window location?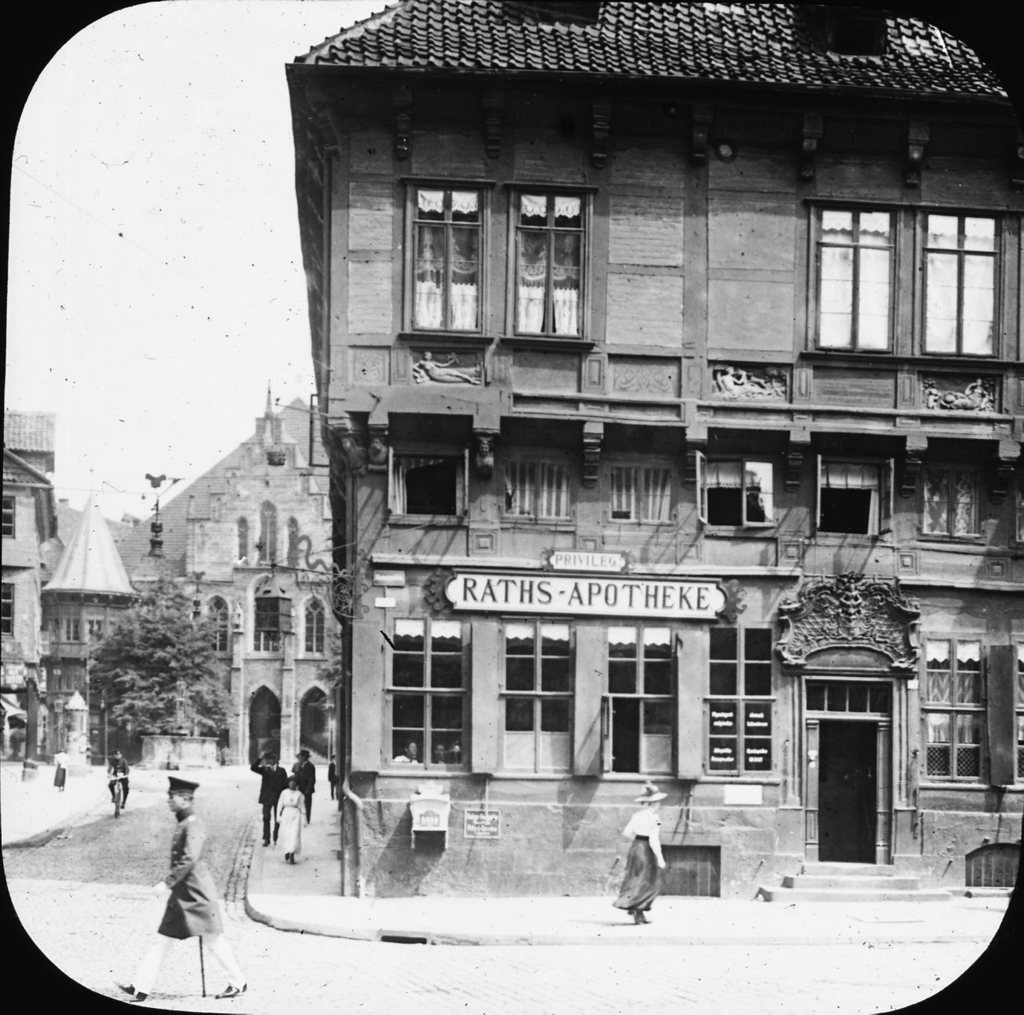
x1=484 y1=615 x2=575 y2=779
